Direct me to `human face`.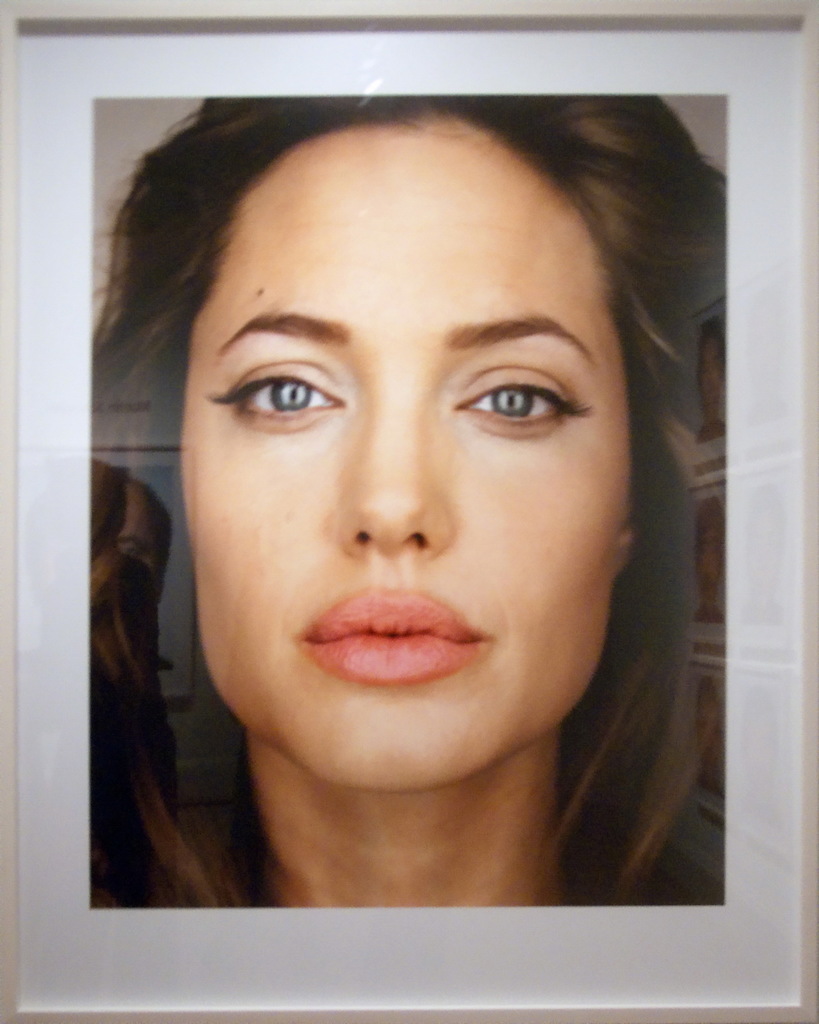
Direction: (x1=175, y1=111, x2=631, y2=798).
